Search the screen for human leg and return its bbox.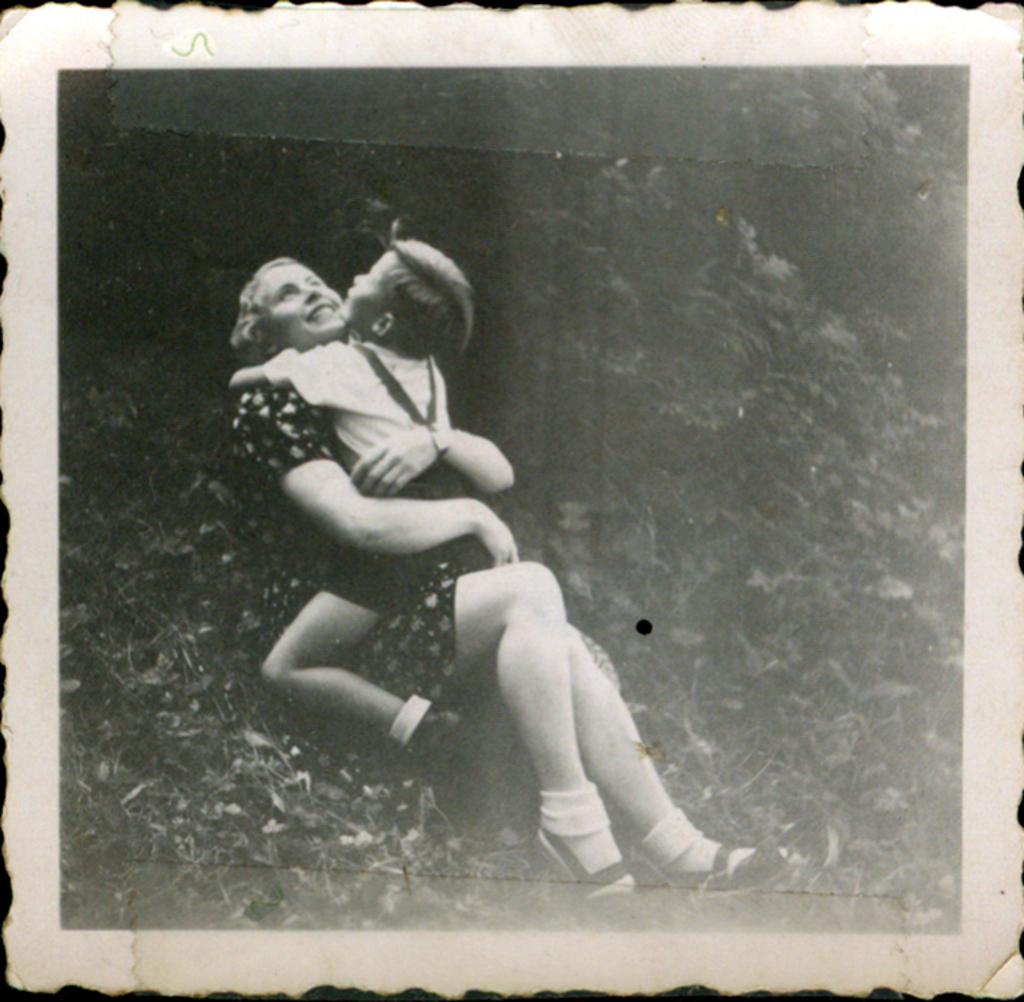
Found: 569,626,783,911.
